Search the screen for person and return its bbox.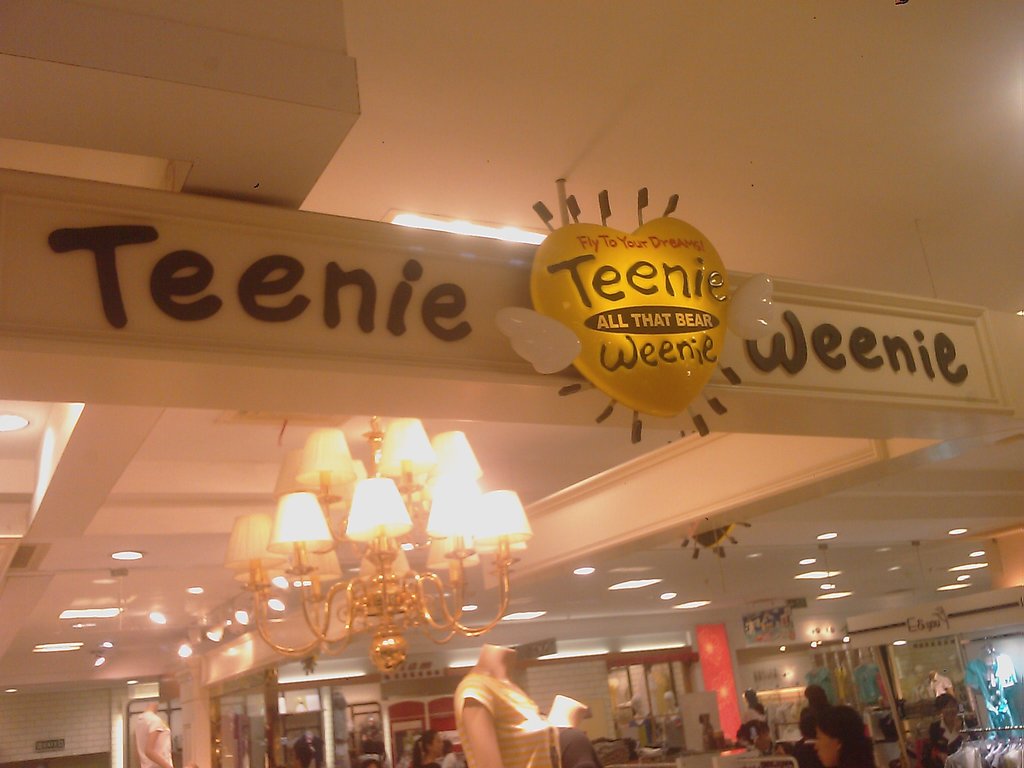
Found: detection(770, 737, 797, 767).
